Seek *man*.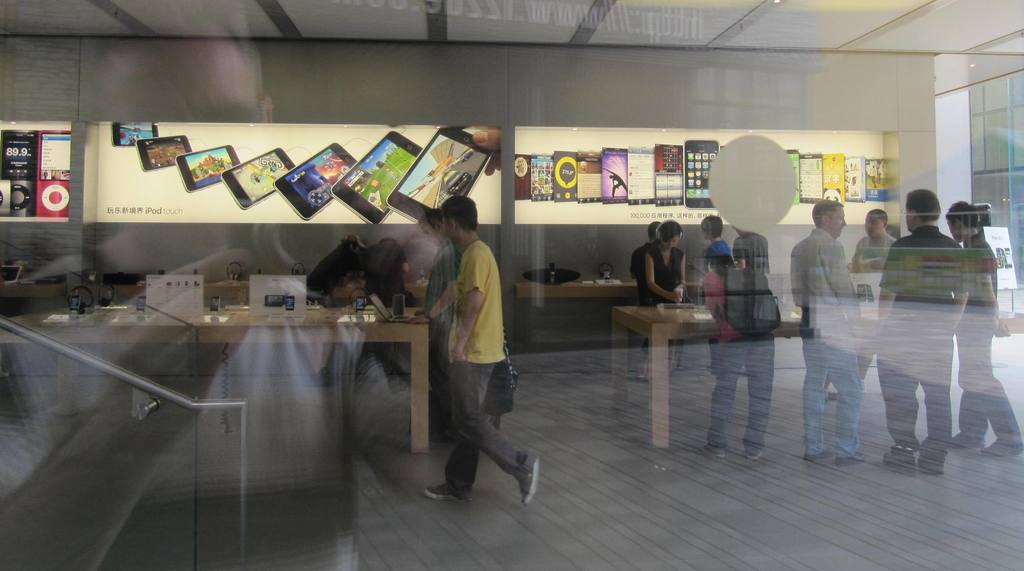
bbox(799, 209, 861, 476).
